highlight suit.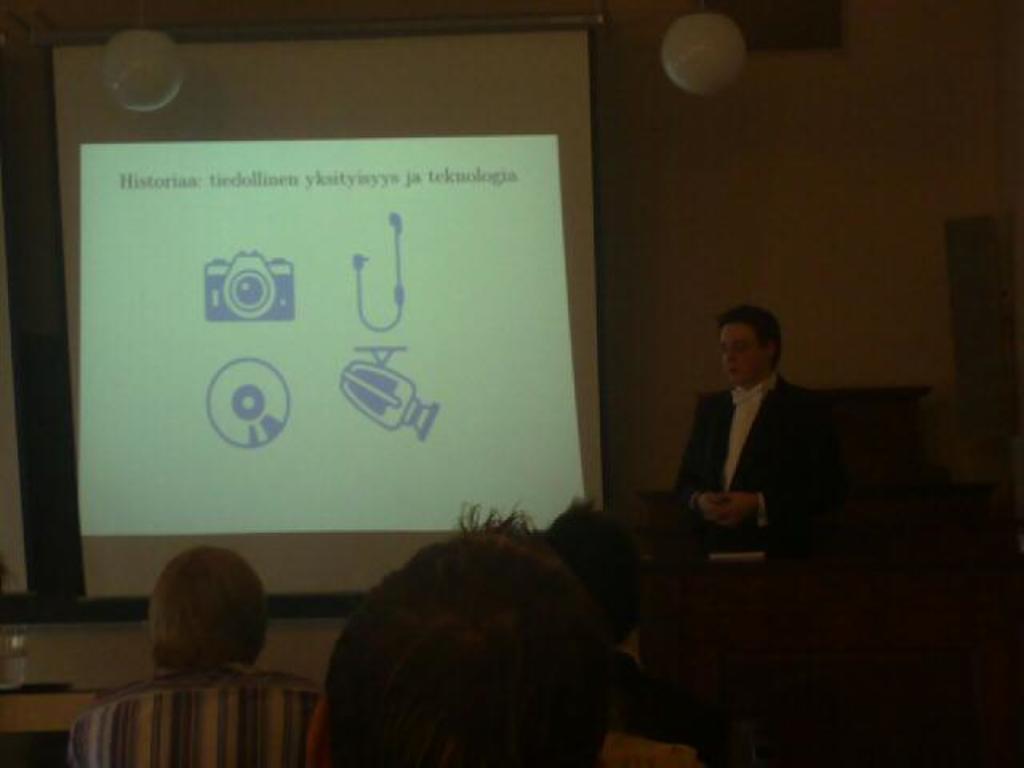
Highlighted region: 661/339/838/544.
